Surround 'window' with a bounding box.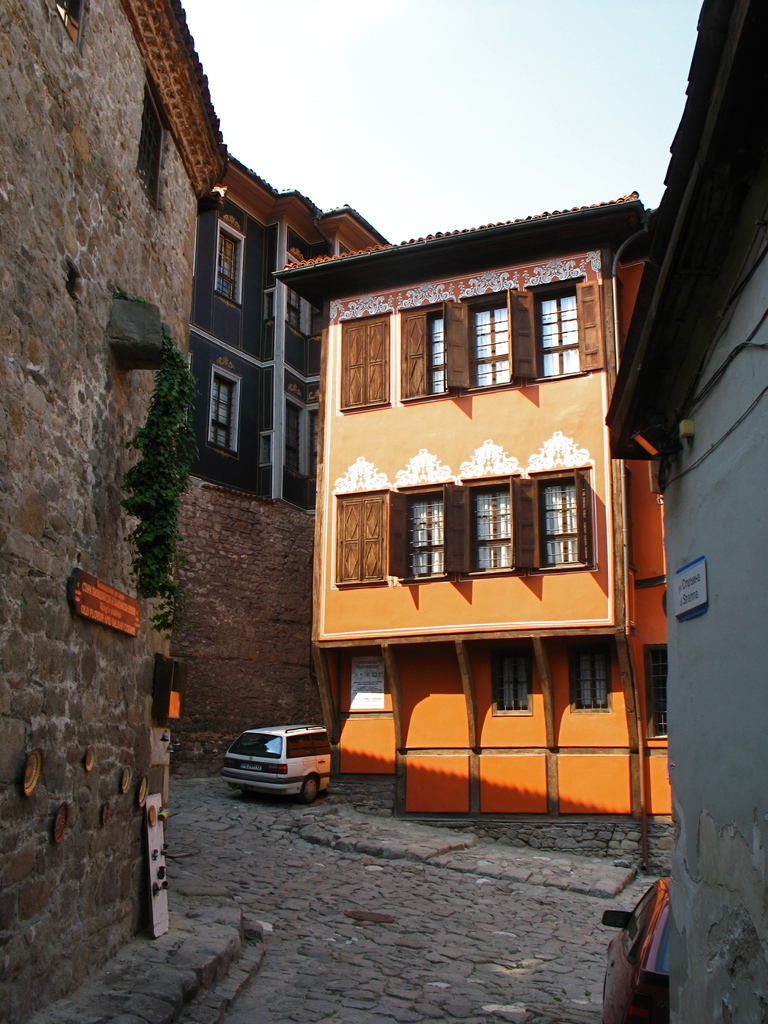
47:0:93:48.
